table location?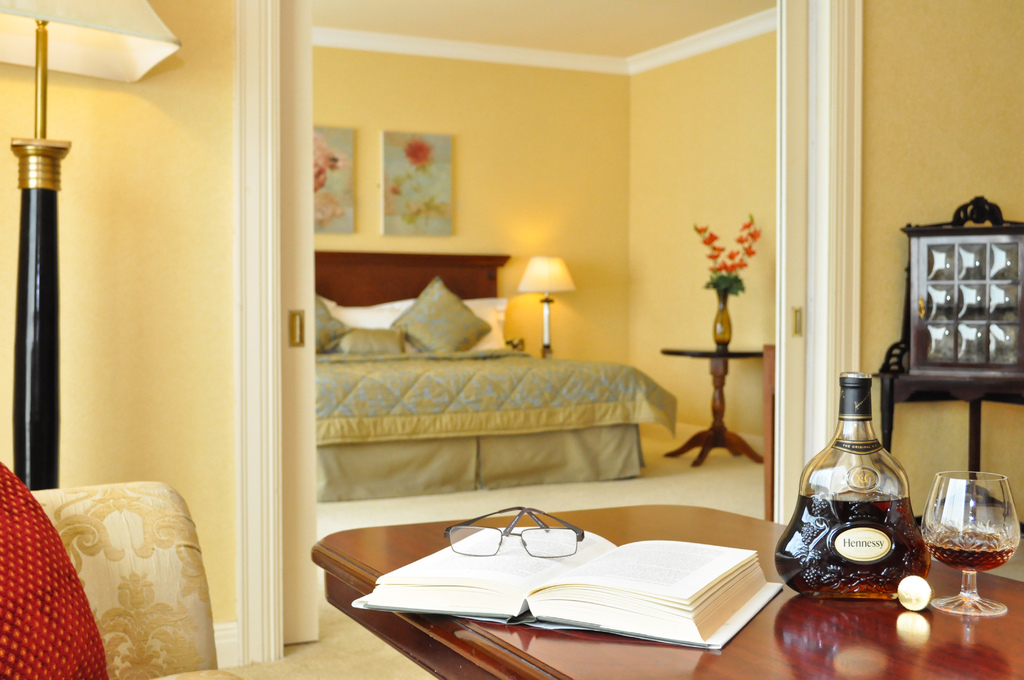
(659,346,765,470)
